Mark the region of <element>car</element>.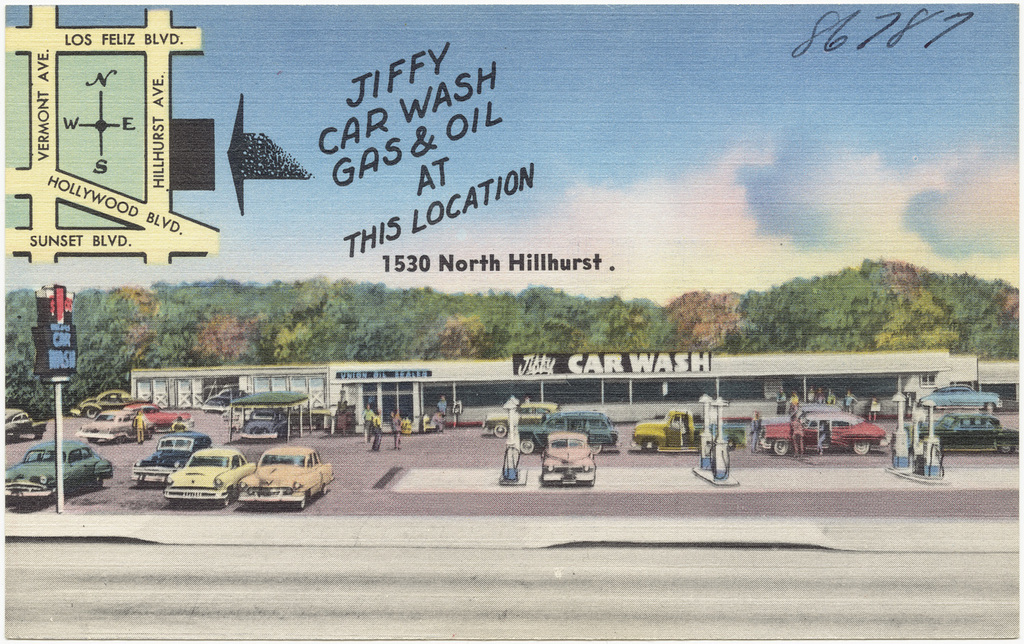
Region: (x1=479, y1=405, x2=556, y2=438).
